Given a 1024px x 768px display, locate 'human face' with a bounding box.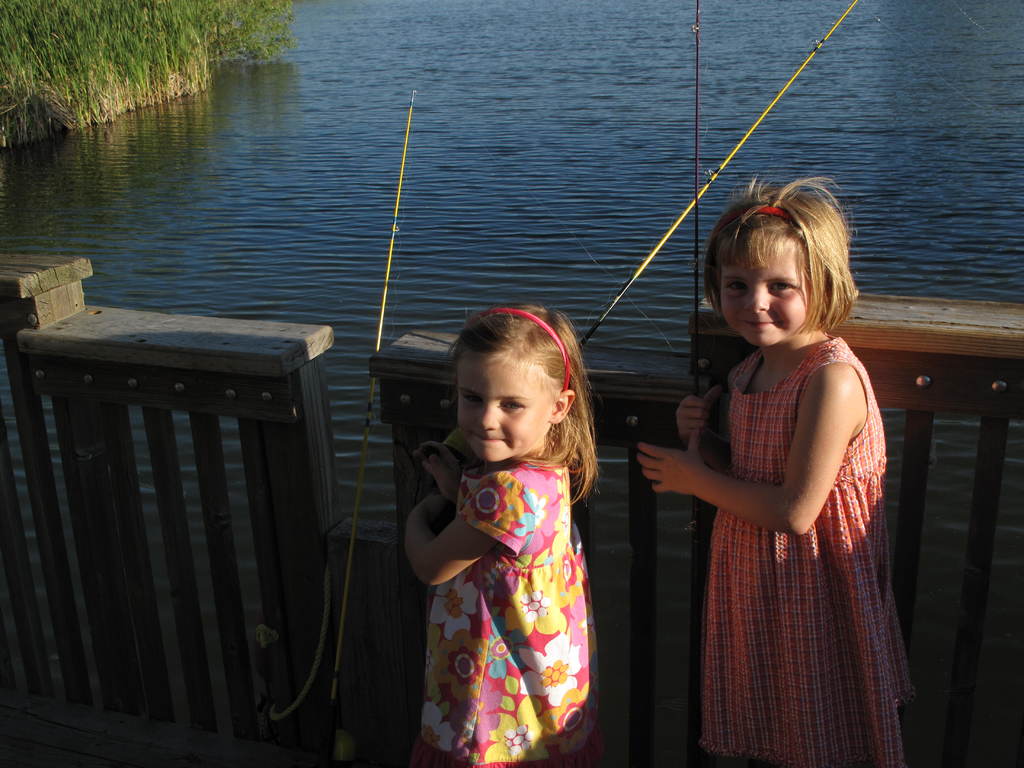
Located: l=723, t=237, r=810, b=344.
